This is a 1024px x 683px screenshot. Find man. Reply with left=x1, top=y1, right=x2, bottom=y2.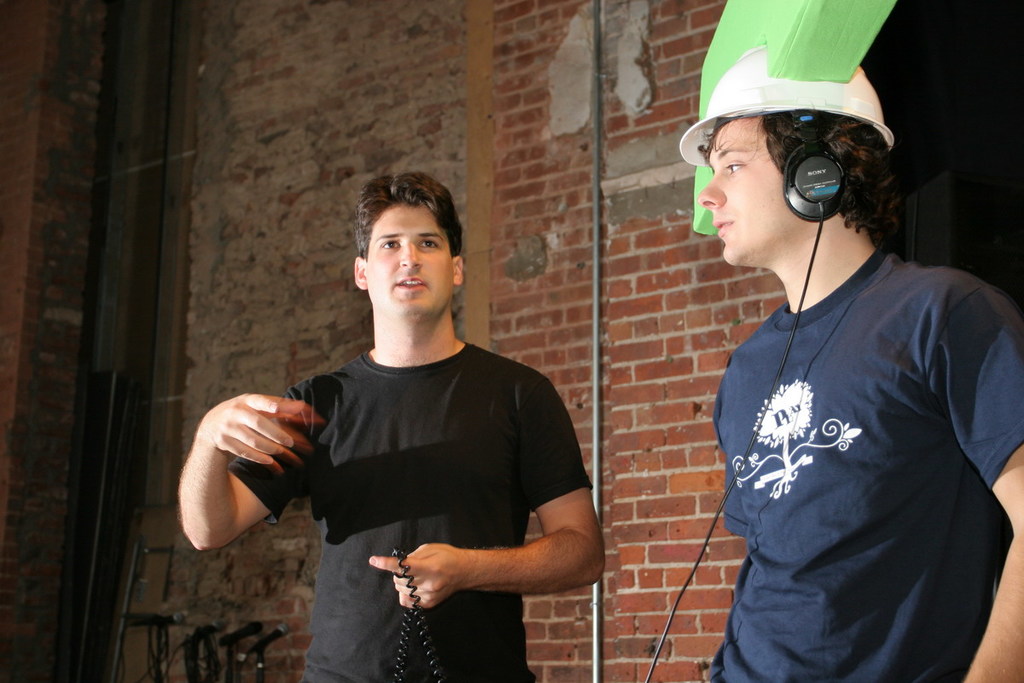
left=174, top=177, right=613, bottom=682.
